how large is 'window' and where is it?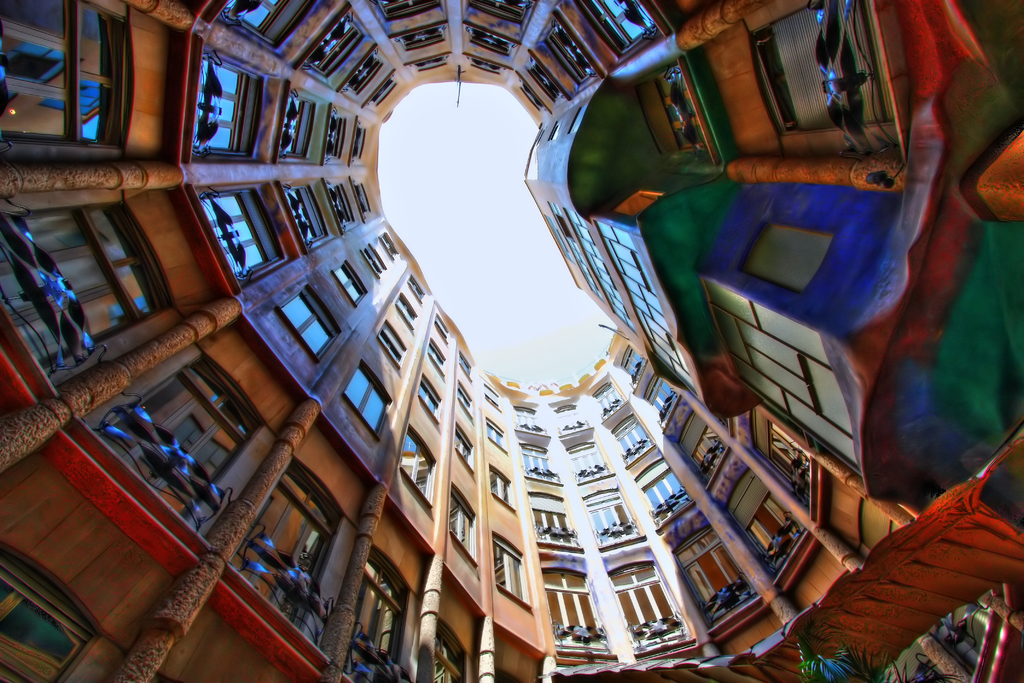
Bounding box: [458,379,475,419].
